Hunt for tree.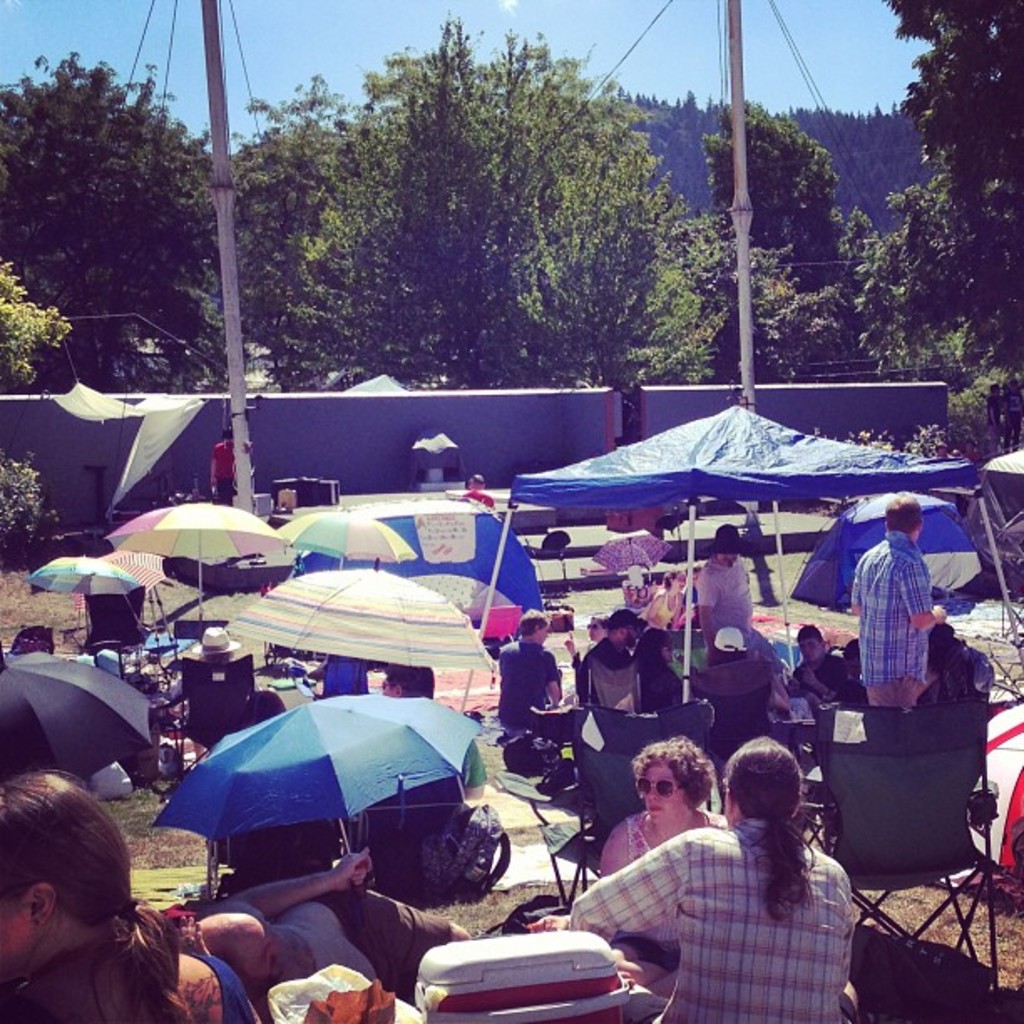
Hunted down at [x1=683, y1=80, x2=914, y2=388].
